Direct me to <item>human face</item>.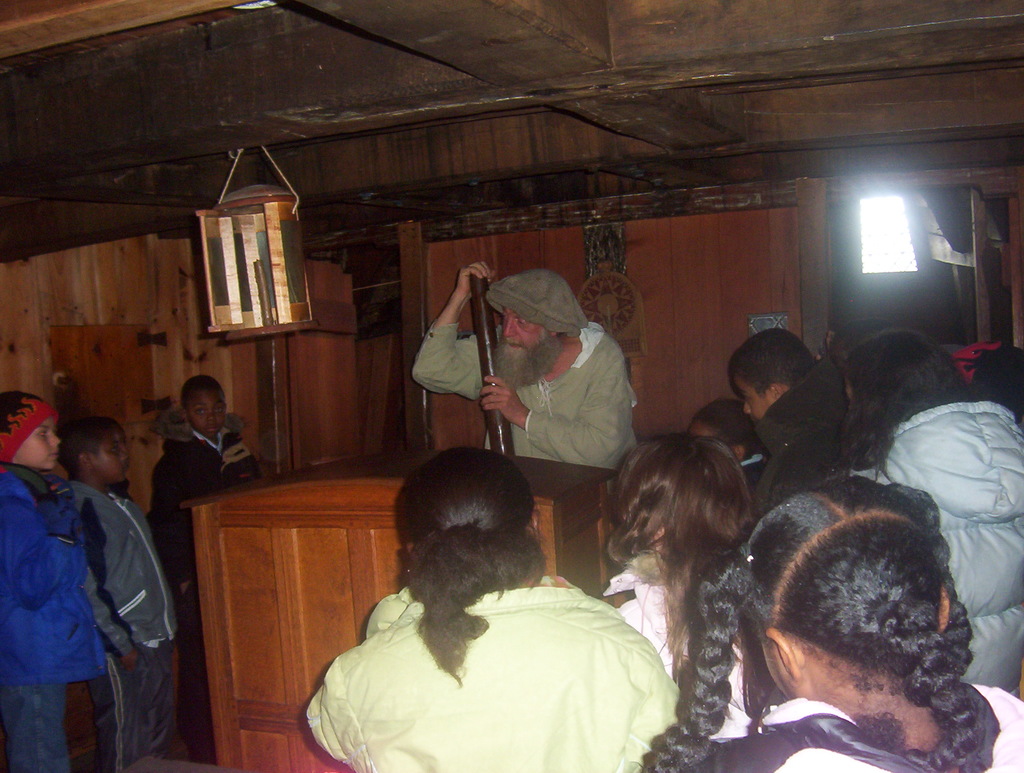
Direction: [x1=20, y1=418, x2=59, y2=469].
